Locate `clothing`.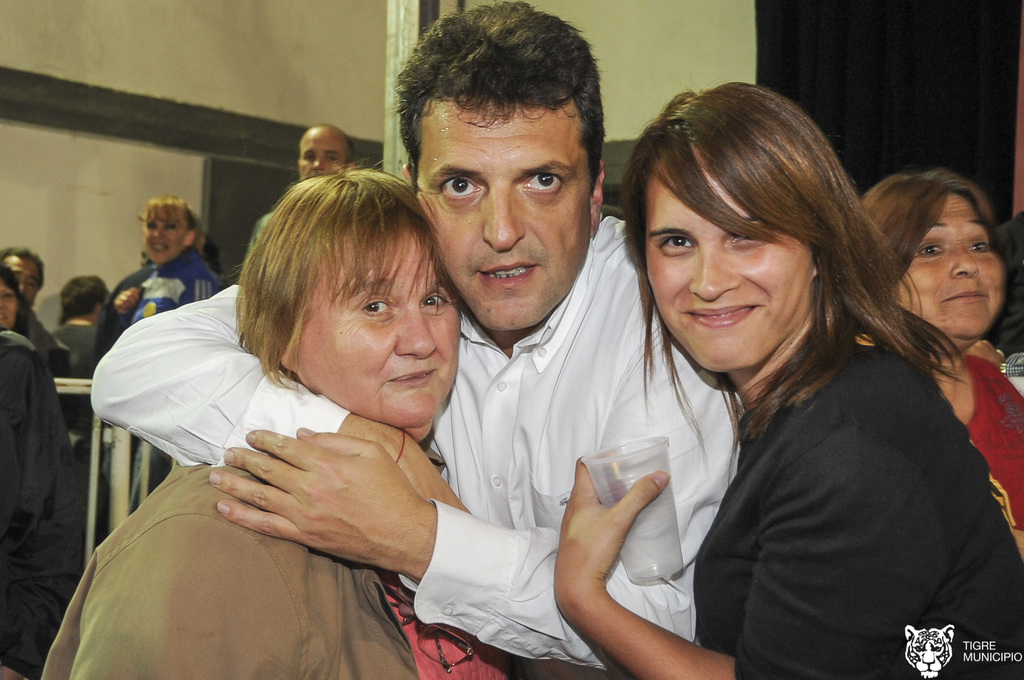
Bounding box: bbox(961, 358, 1023, 534).
